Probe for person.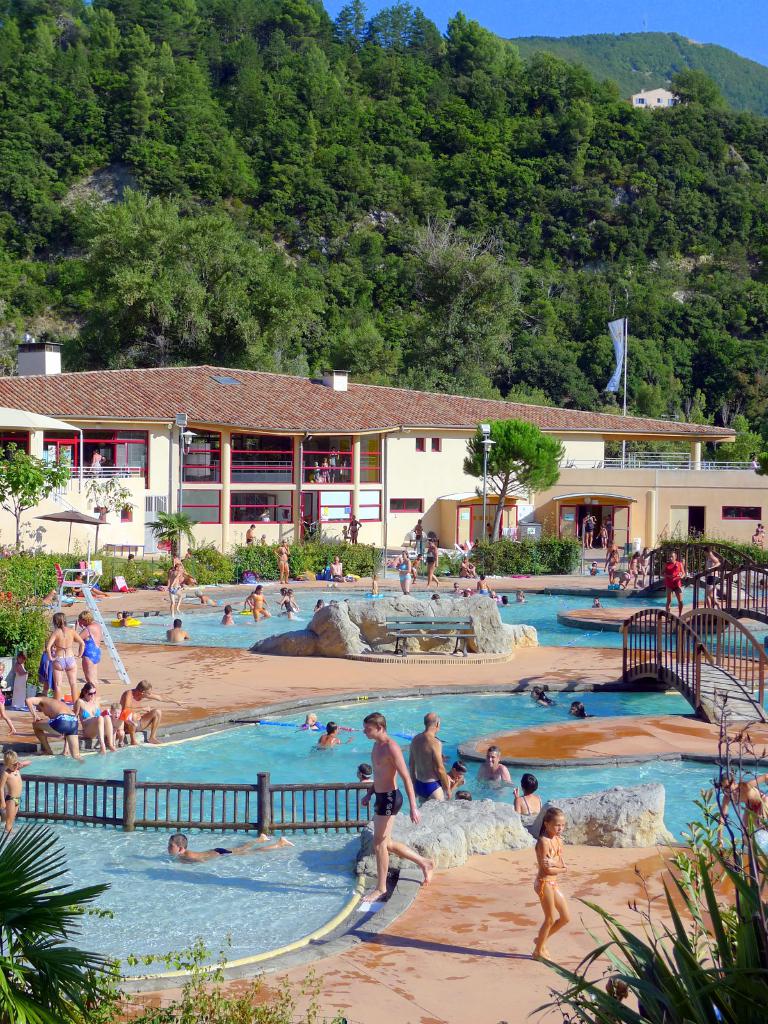
Probe result: 620, 568, 629, 588.
